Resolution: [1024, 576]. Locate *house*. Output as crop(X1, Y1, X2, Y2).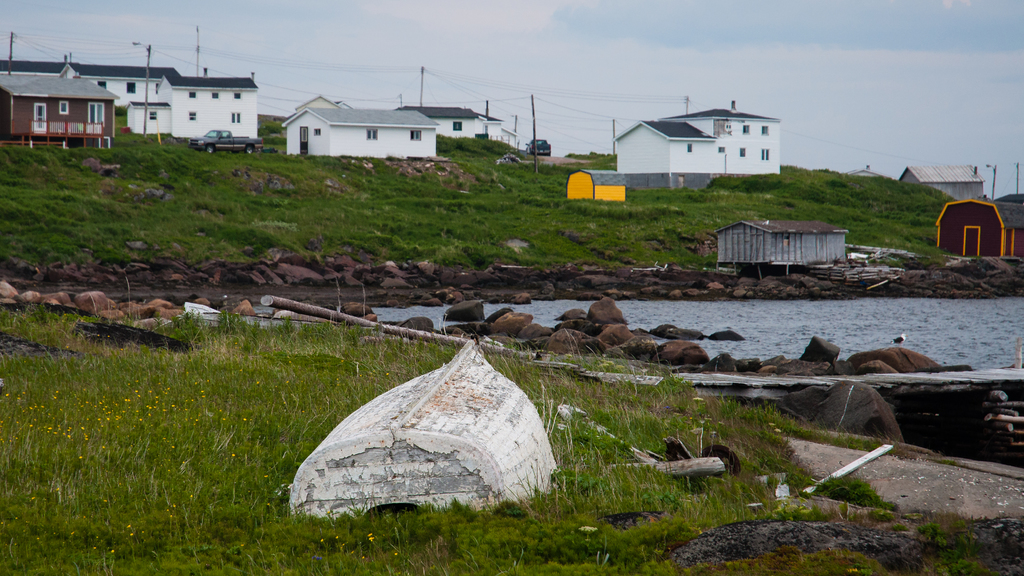
crop(0, 73, 117, 141).
